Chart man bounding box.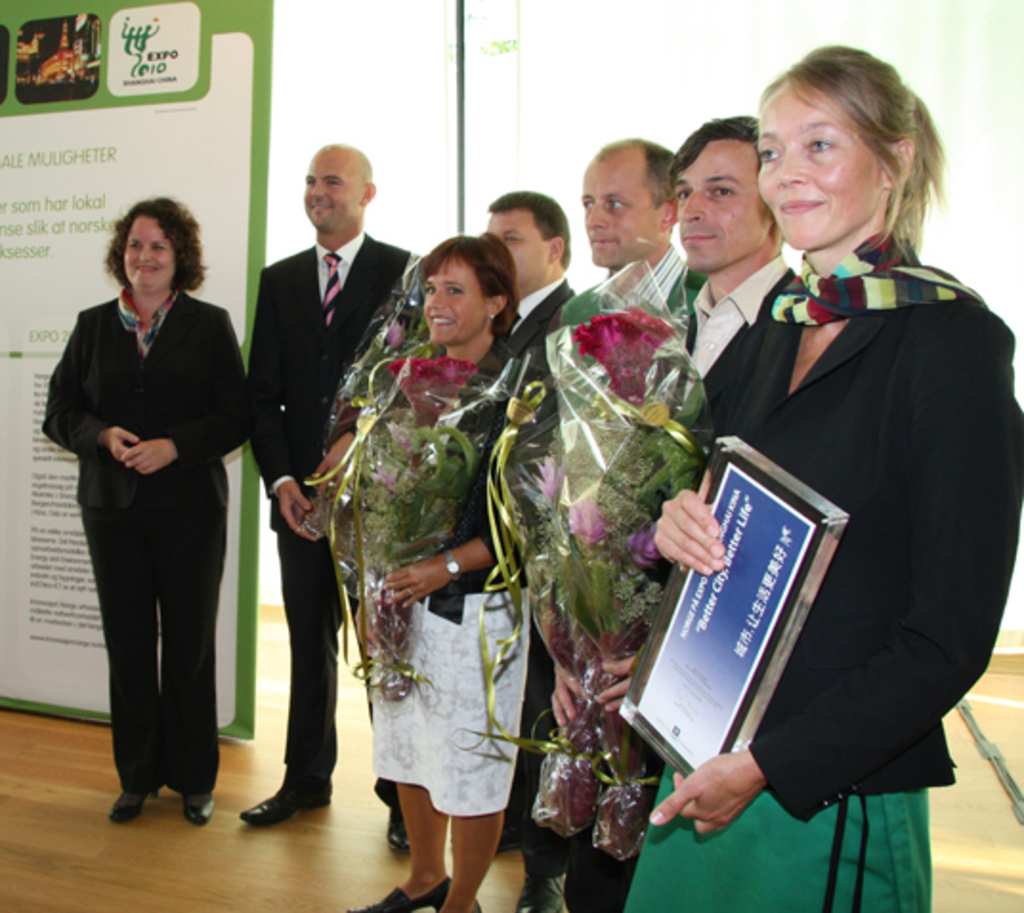
Charted: {"x1": 485, "y1": 187, "x2": 577, "y2": 848}.
